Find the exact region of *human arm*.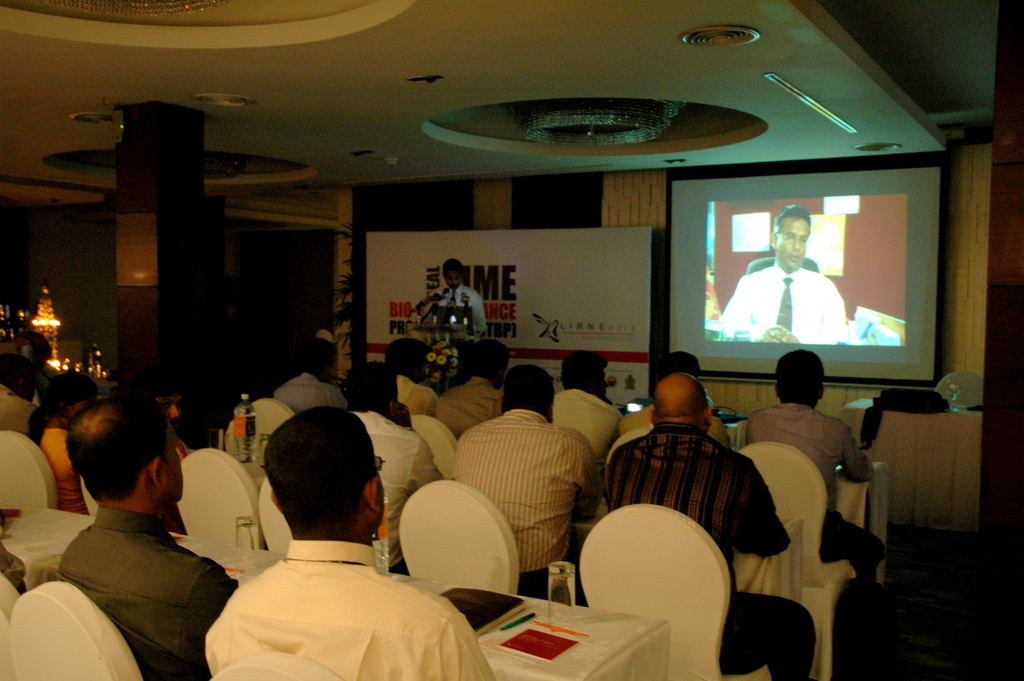
Exact region: box(712, 270, 750, 338).
